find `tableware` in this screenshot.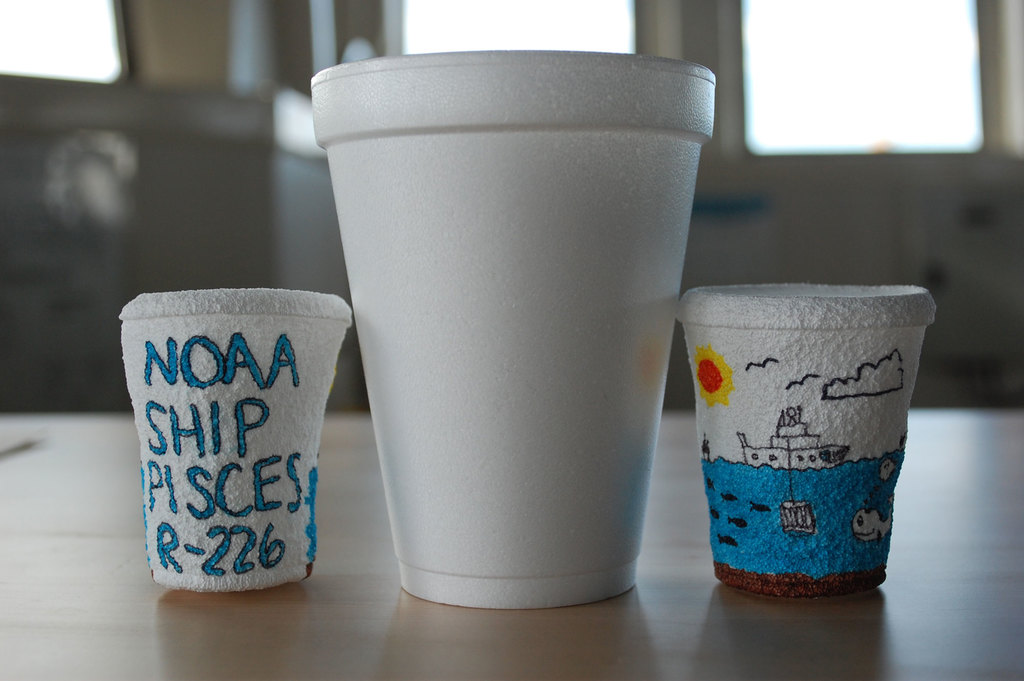
The bounding box for `tableware` is locate(116, 286, 351, 595).
